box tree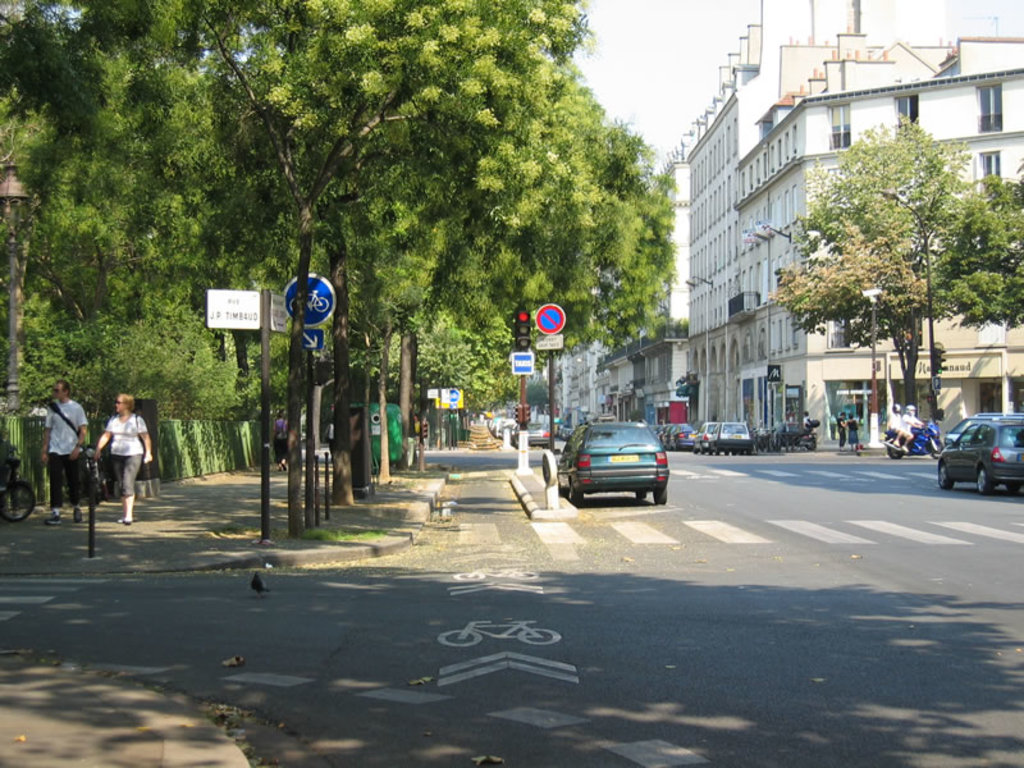
bbox=(943, 178, 1023, 340)
